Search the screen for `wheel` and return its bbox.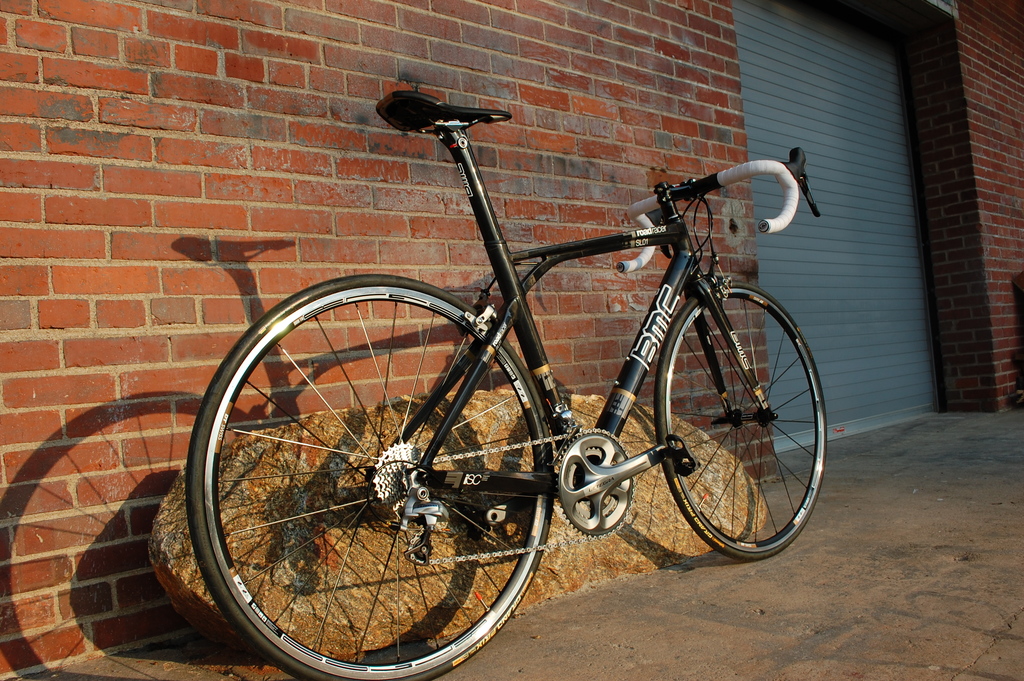
Found: 191:277:559:669.
